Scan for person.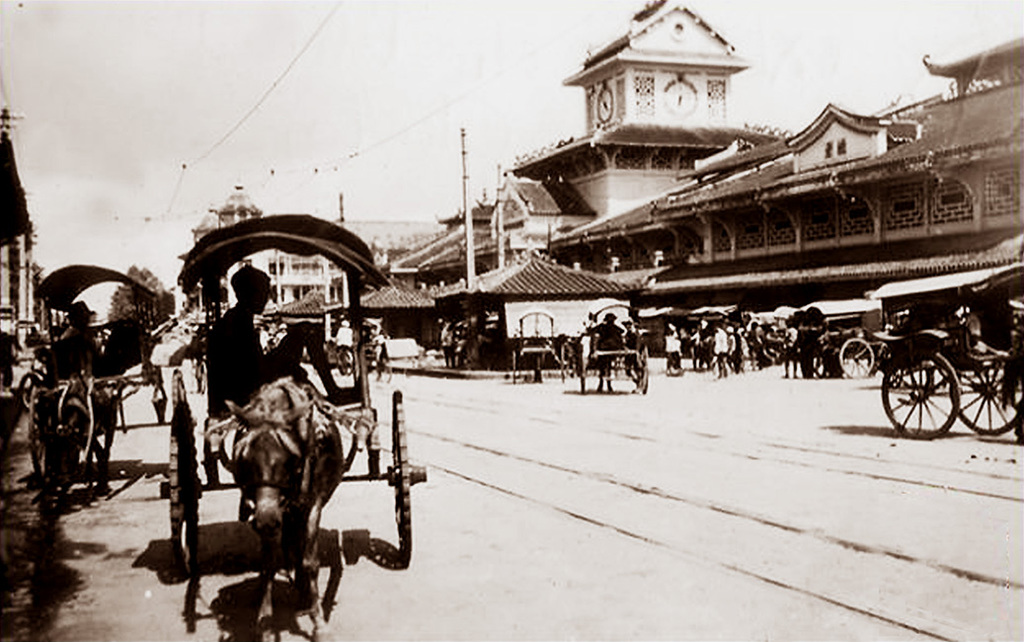
Scan result: select_region(205, 267, 357, 415).
